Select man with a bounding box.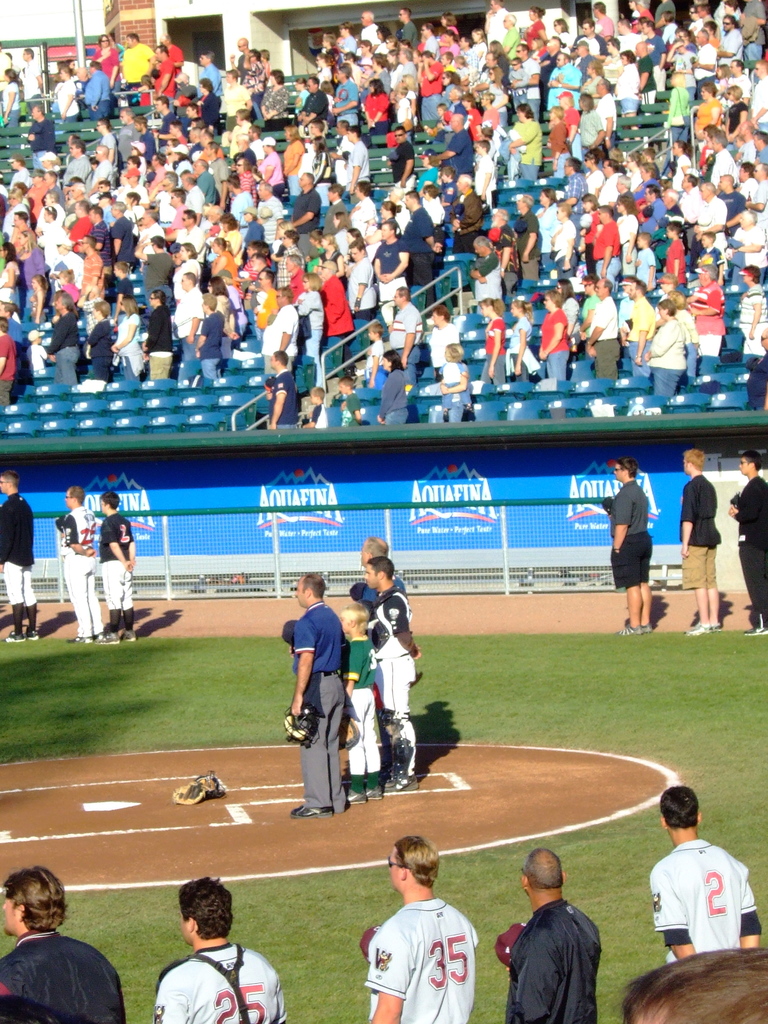
[697, 4, 712, 24].
